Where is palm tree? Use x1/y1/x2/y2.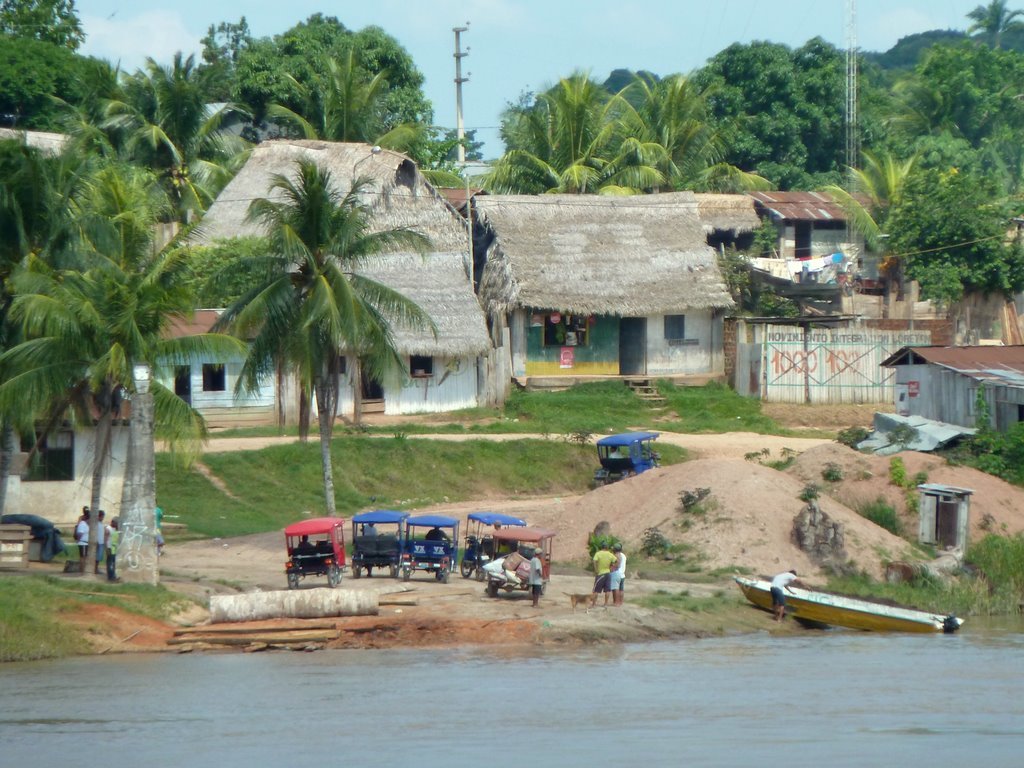
595/63/753/194.
